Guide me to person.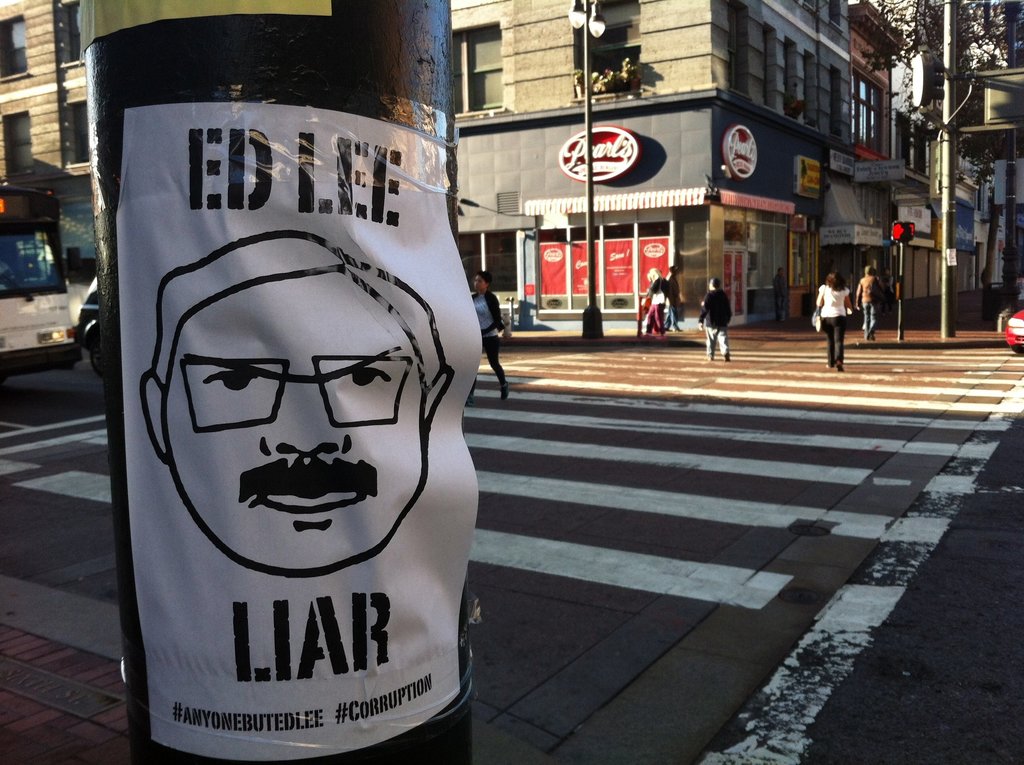
Guidance: 137:230:457:581.
